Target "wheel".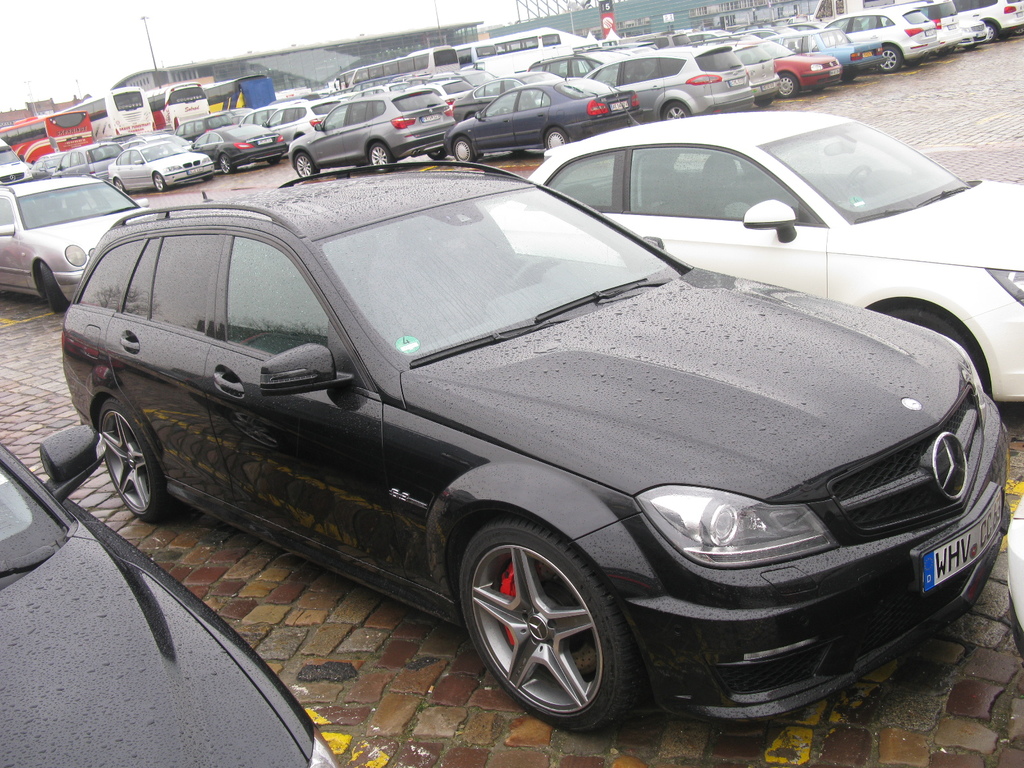
Target region: BBox(884, 44, 903, 70).
